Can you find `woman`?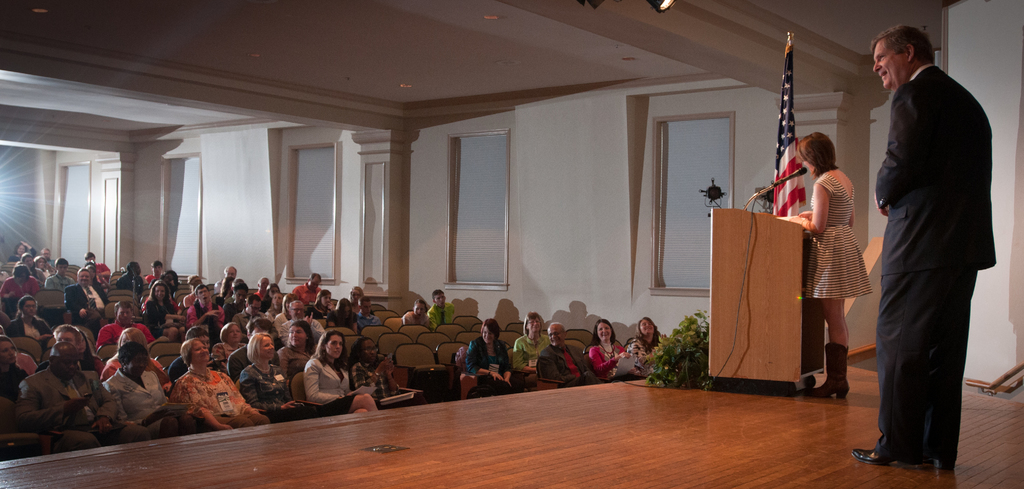
Yes, bounding box: rect(97, 342, 184, 433).
